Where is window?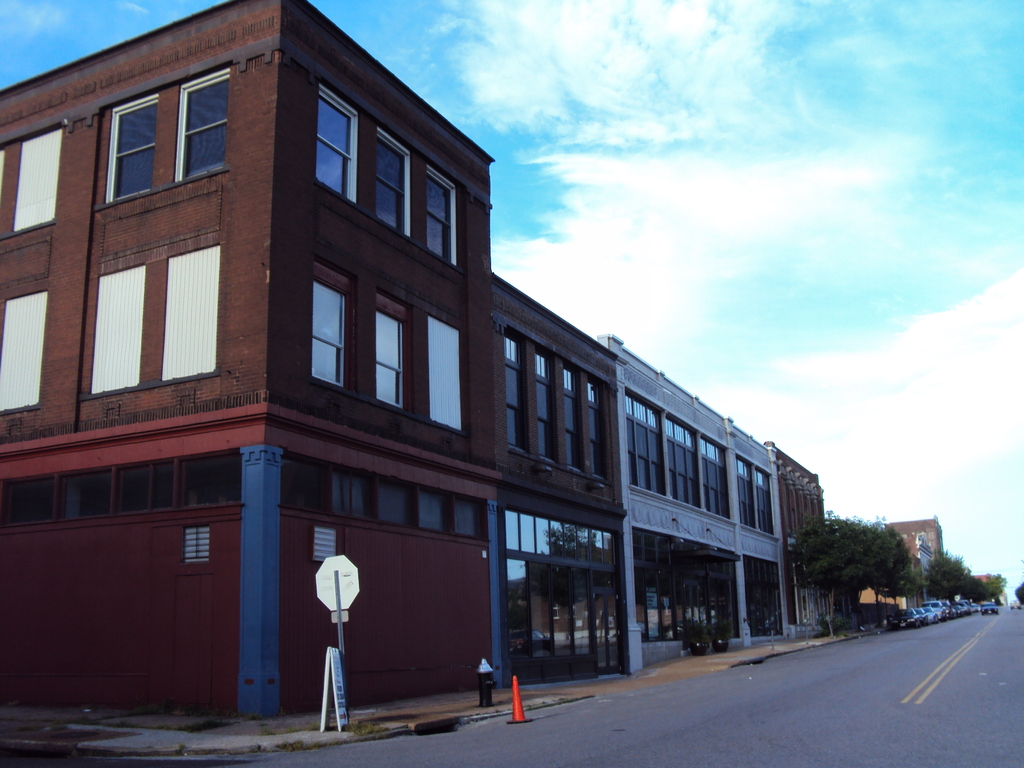
754, 462, 778, 534.
